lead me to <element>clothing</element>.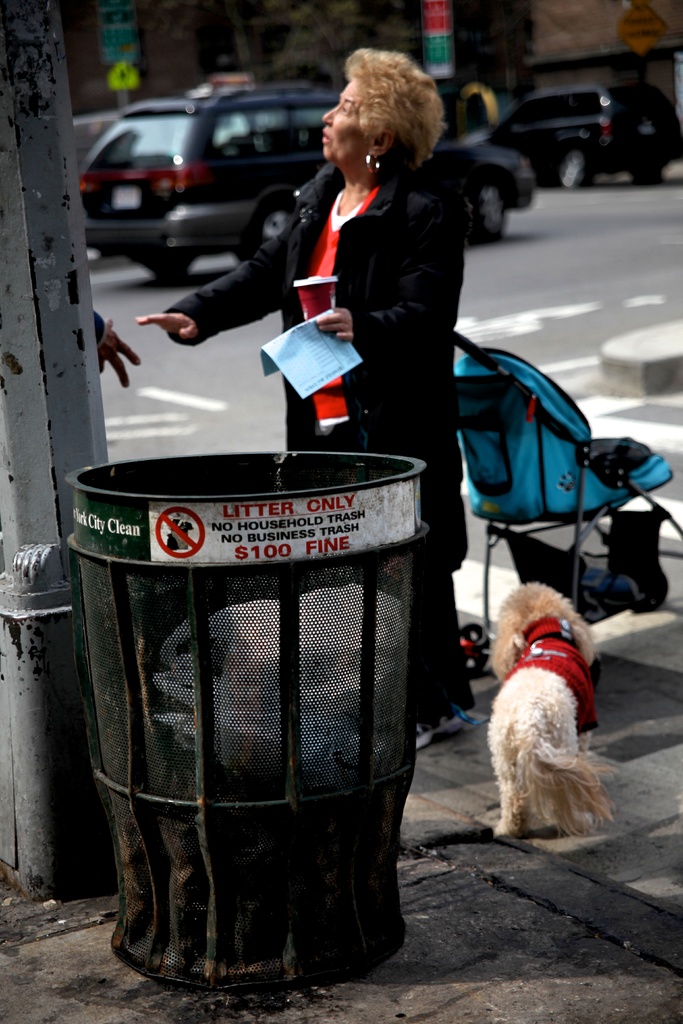
Lead to 145/127/476/729.
